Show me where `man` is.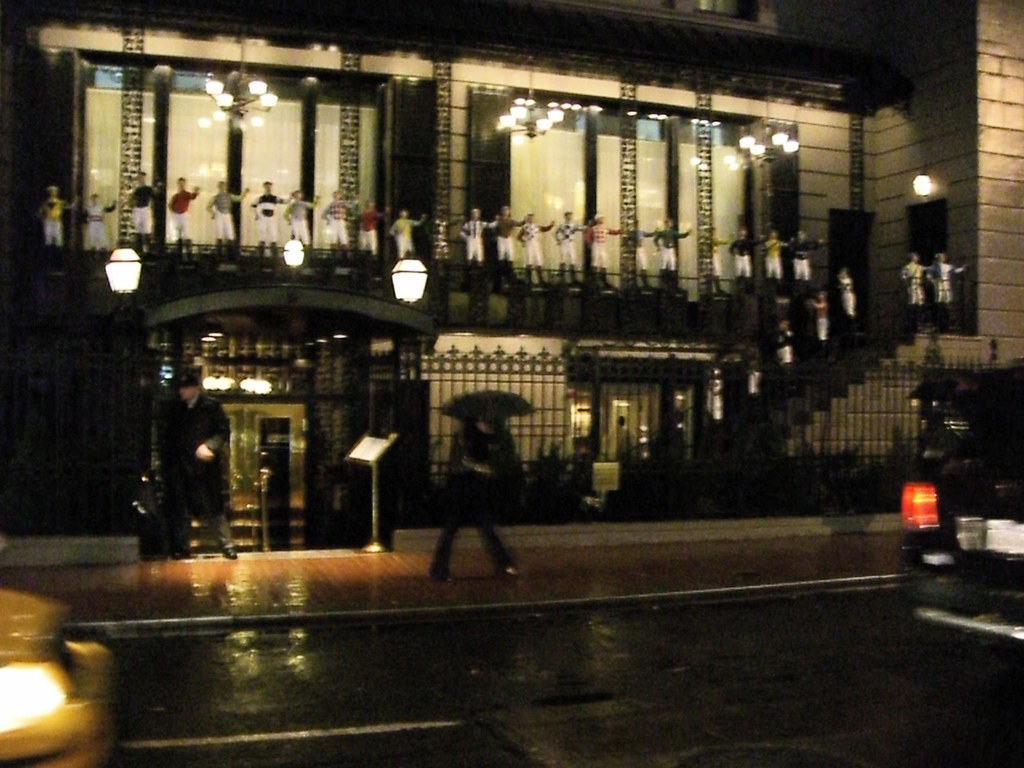
`man` is at Rect(30, 187, 77, 248).
